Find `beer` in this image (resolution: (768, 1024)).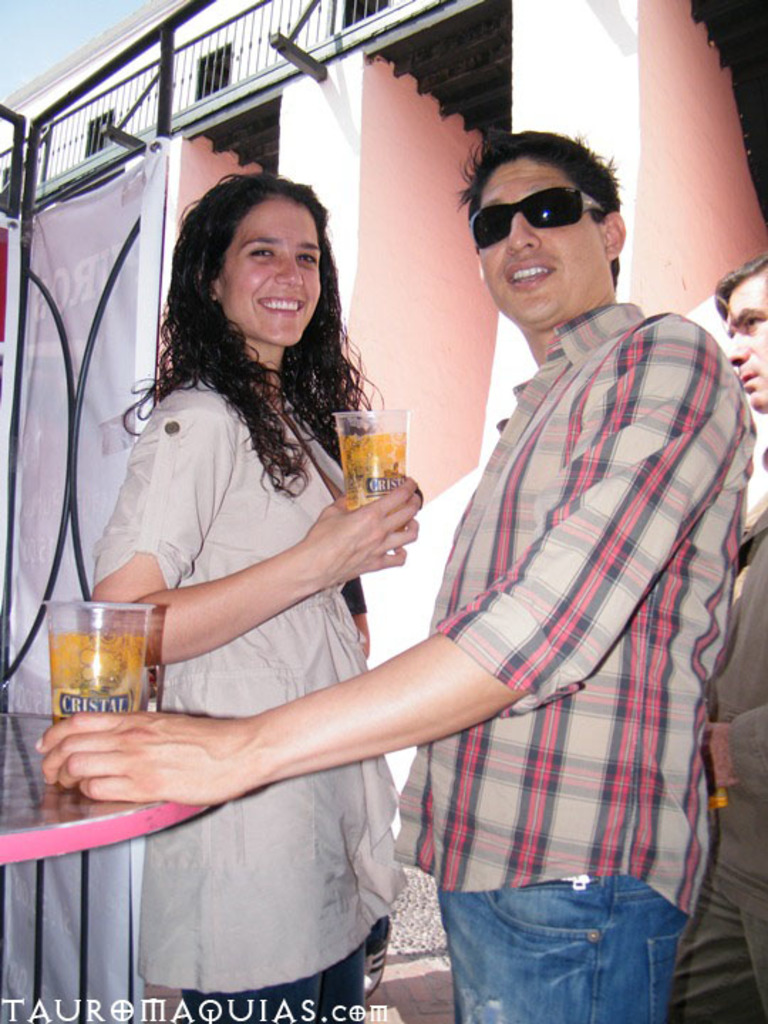
46, 623, 145, 720.
